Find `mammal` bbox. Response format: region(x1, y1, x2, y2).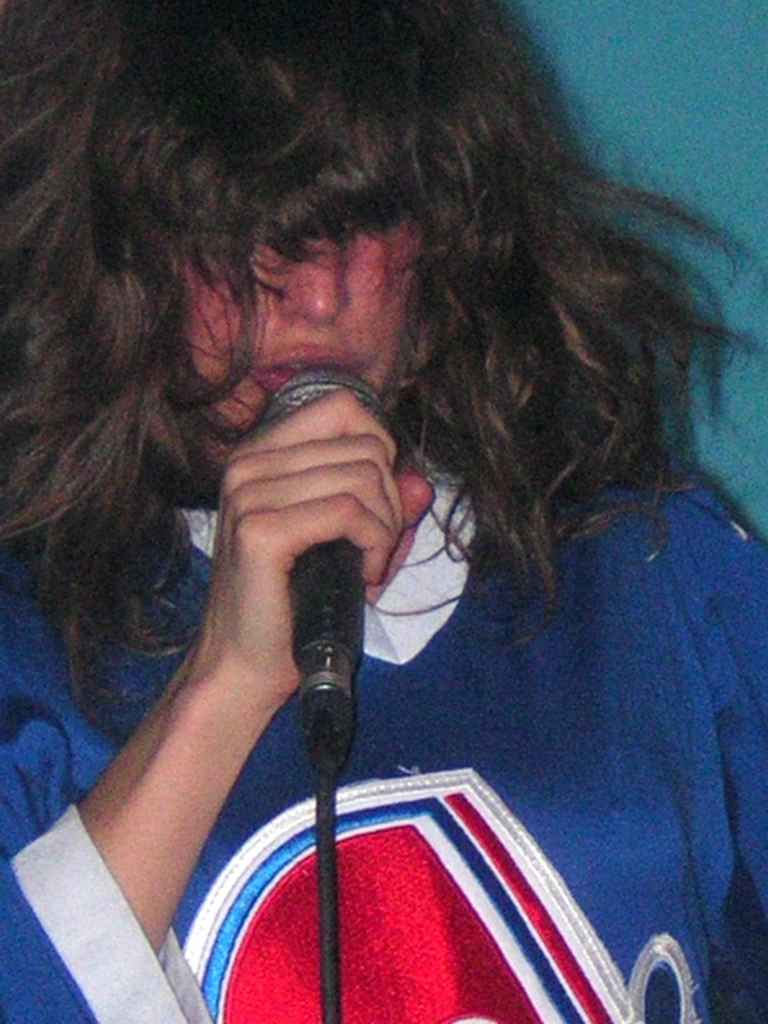
region(0, 0, 766, 1022).
